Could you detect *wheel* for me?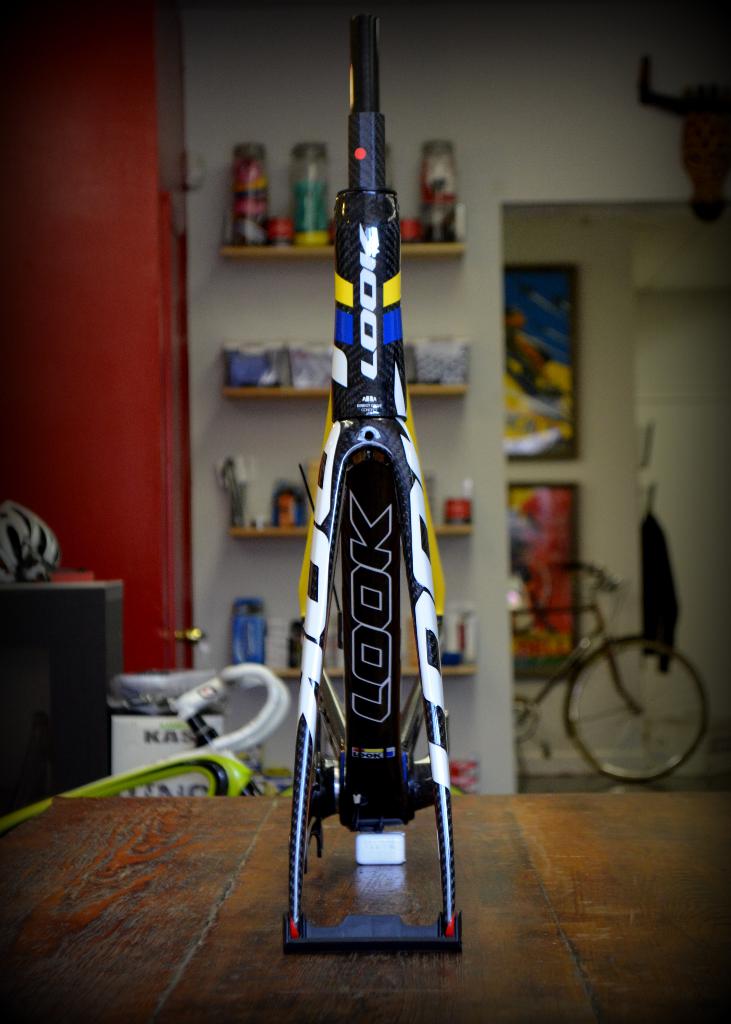
Detection result: (left=349, top=12, right=379, bottom=112).
